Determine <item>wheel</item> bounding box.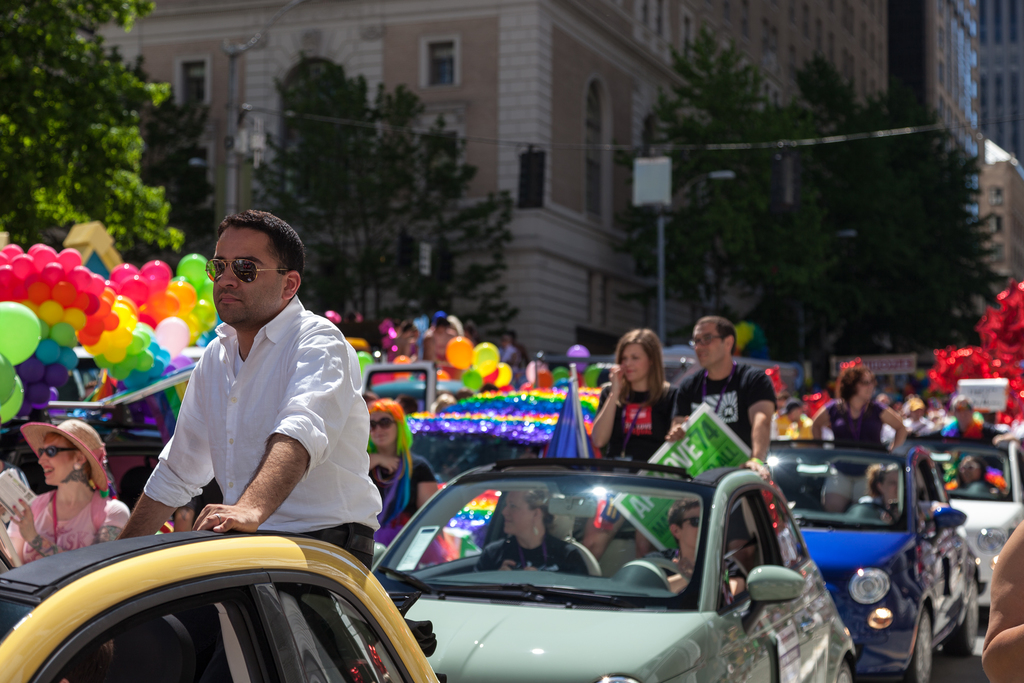
Determined: 904,605,933,682.
